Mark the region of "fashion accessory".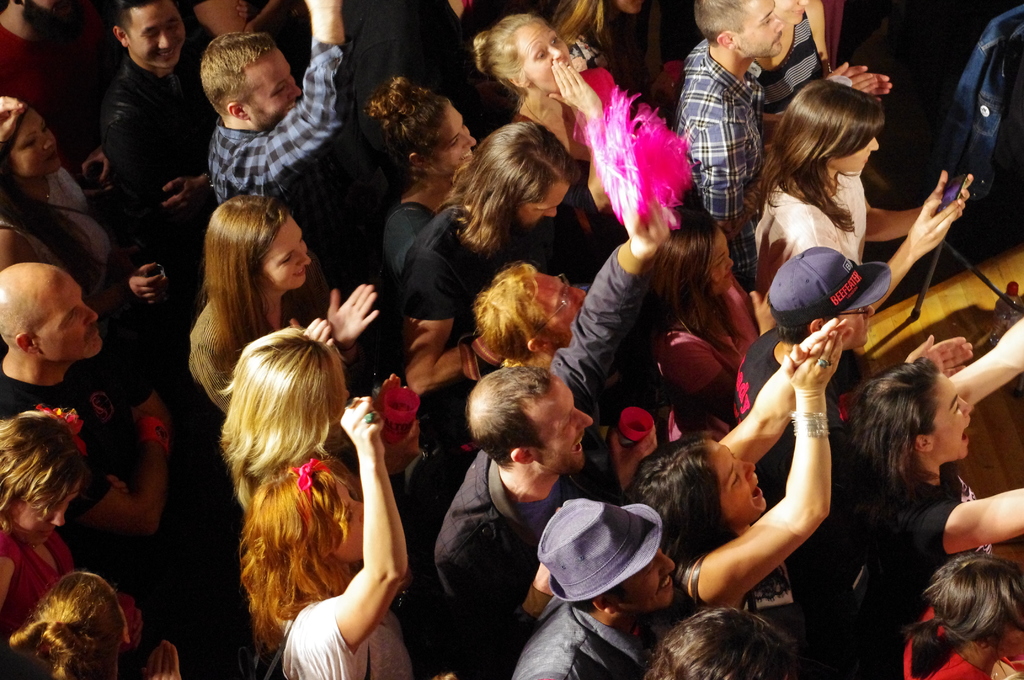
Region: detection(138, 415, 171, 458).
